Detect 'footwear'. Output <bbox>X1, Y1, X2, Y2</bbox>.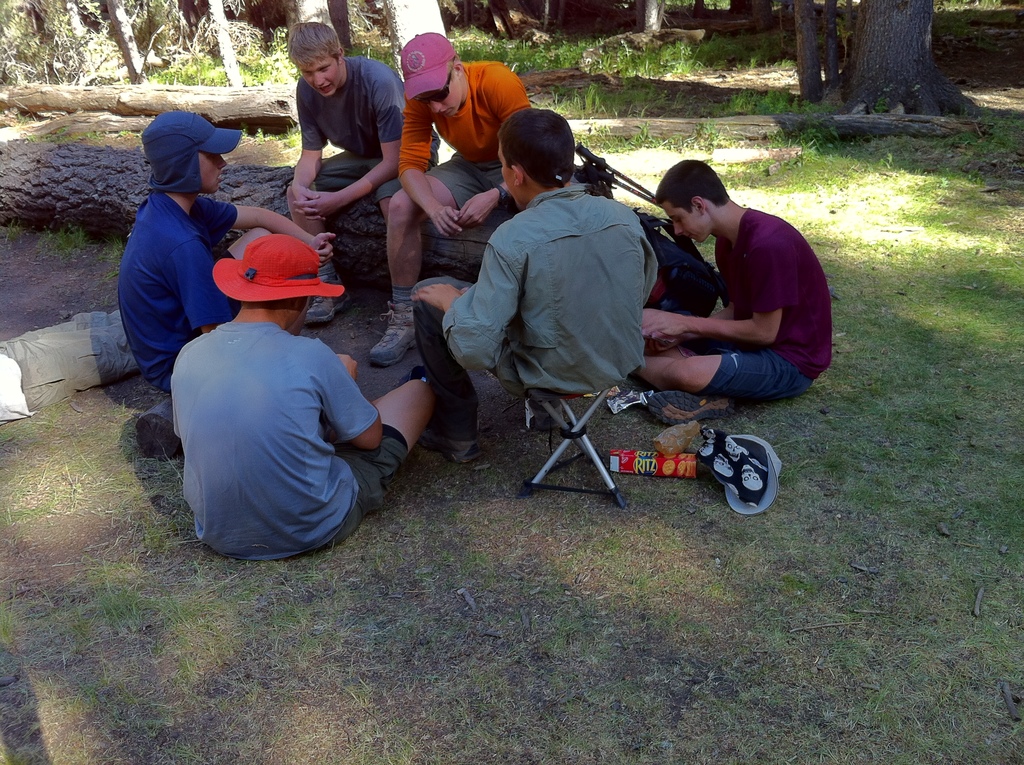
<bbox>647, 394, 736, 426</bbox>.
